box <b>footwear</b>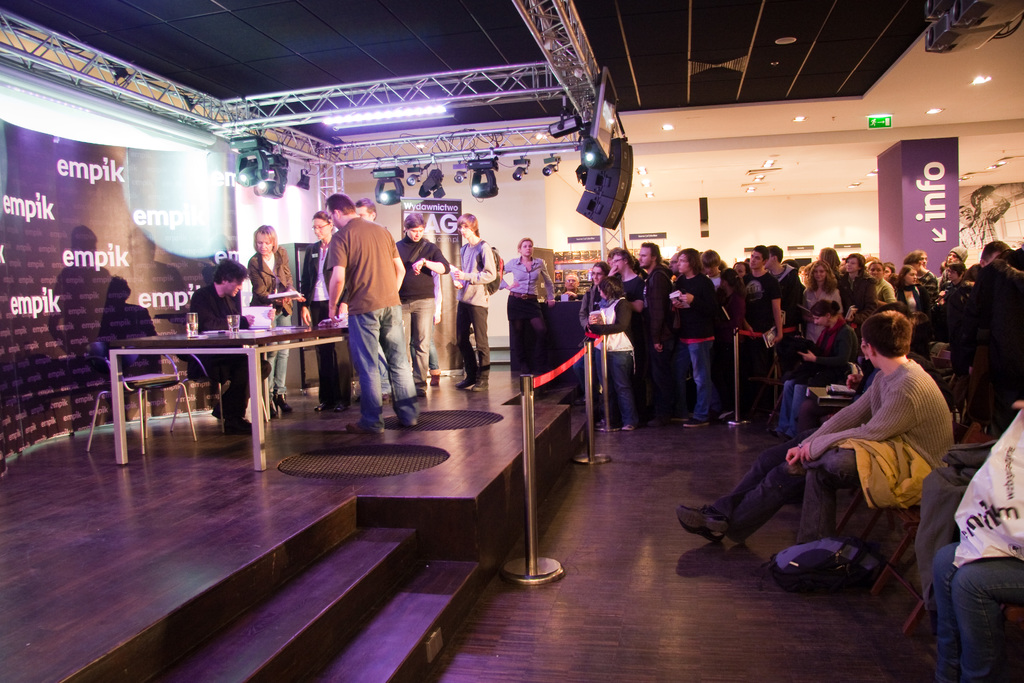
(600,421,632,434)
